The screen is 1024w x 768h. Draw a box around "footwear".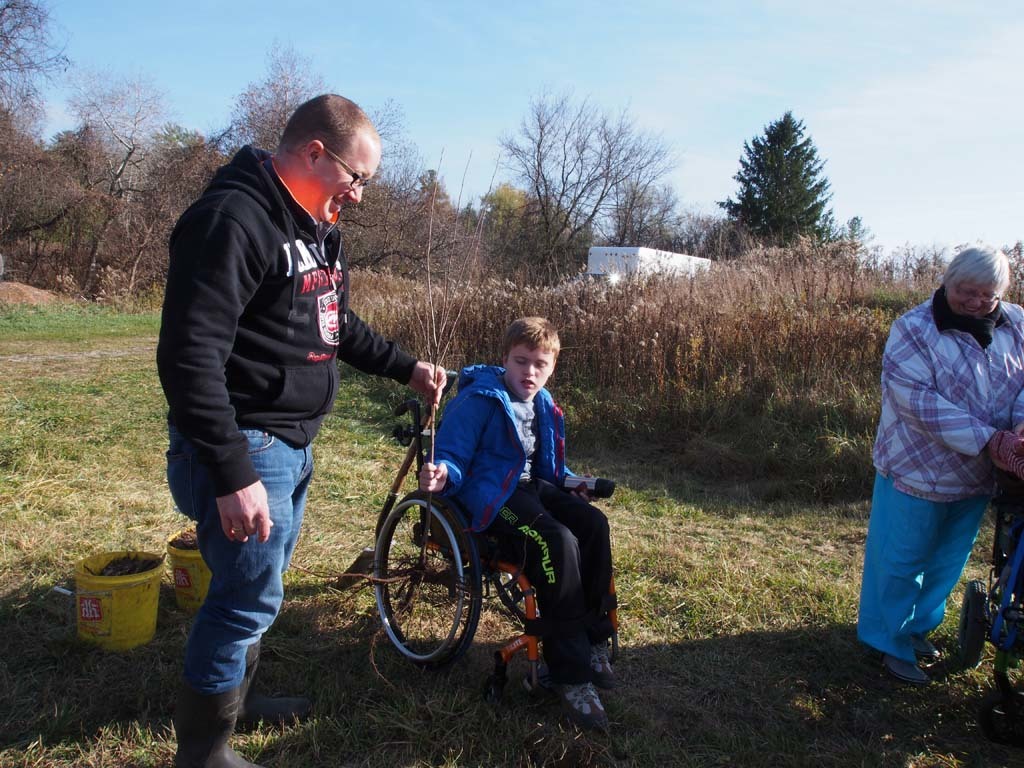
pyautogui.locateOnScreen(870, 661, 930, 685).
